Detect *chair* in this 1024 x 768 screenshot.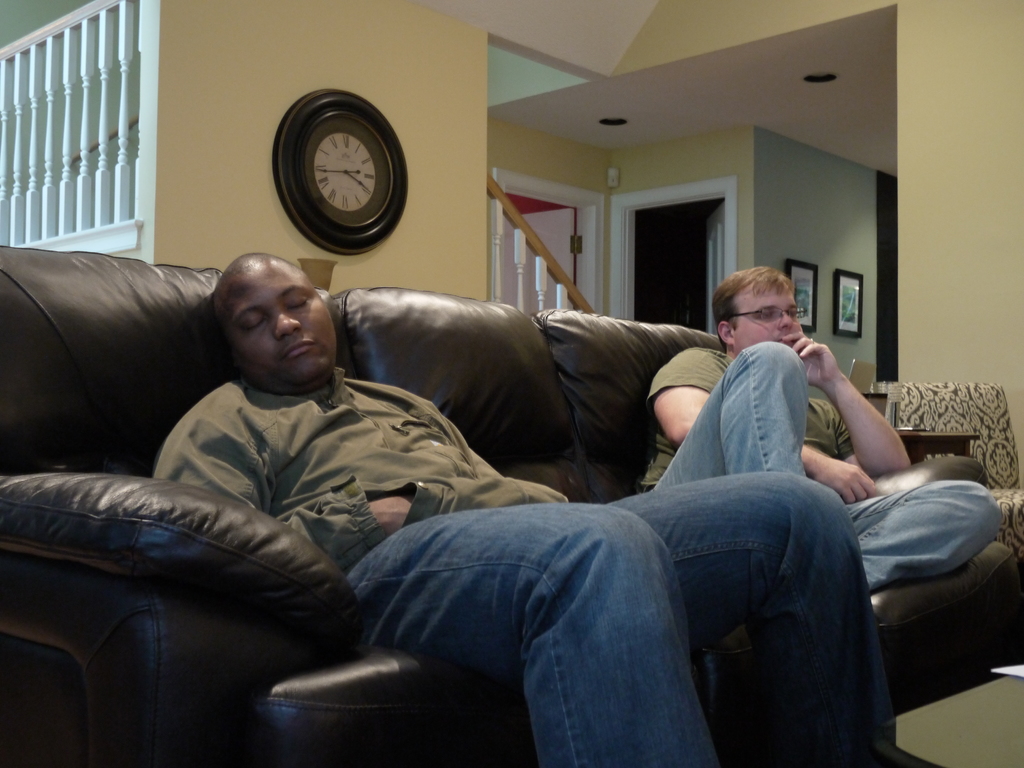
Detection: rect(874, 377, 1023, 567).
